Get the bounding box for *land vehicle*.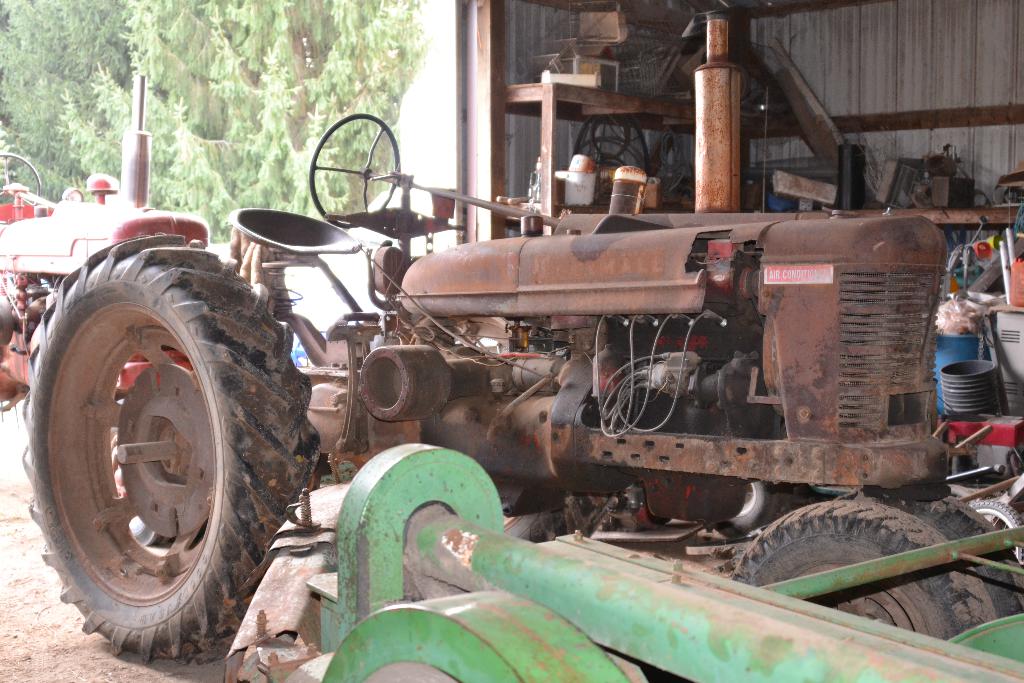
BBox(26, 4, 980, 658).
